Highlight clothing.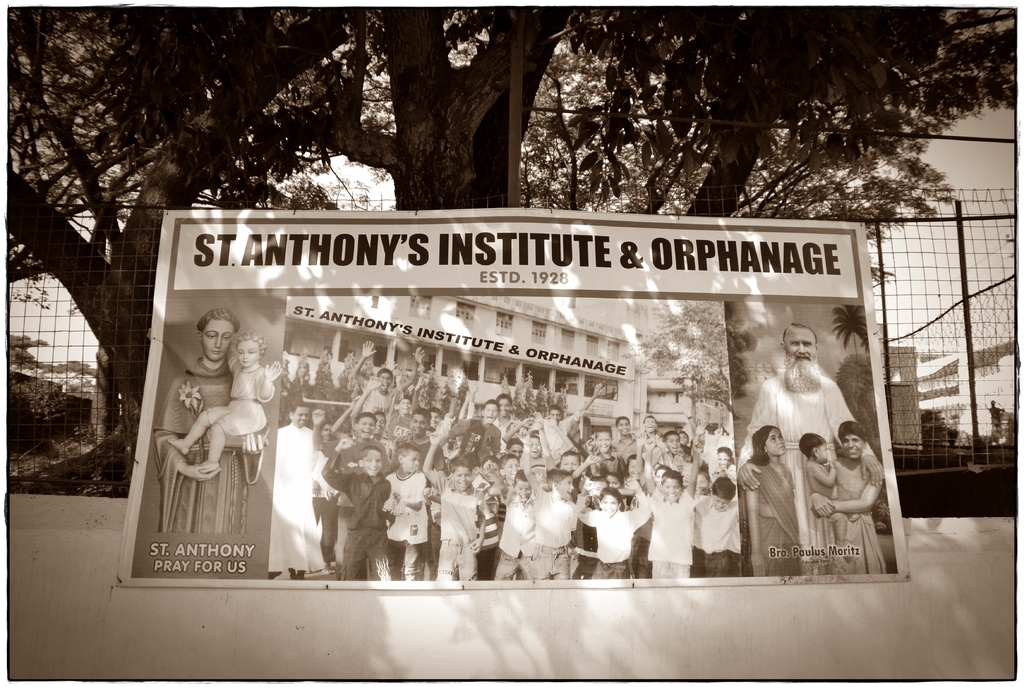
Highlighted region: [x1=740, y1=458, x2=801, y2=577].
